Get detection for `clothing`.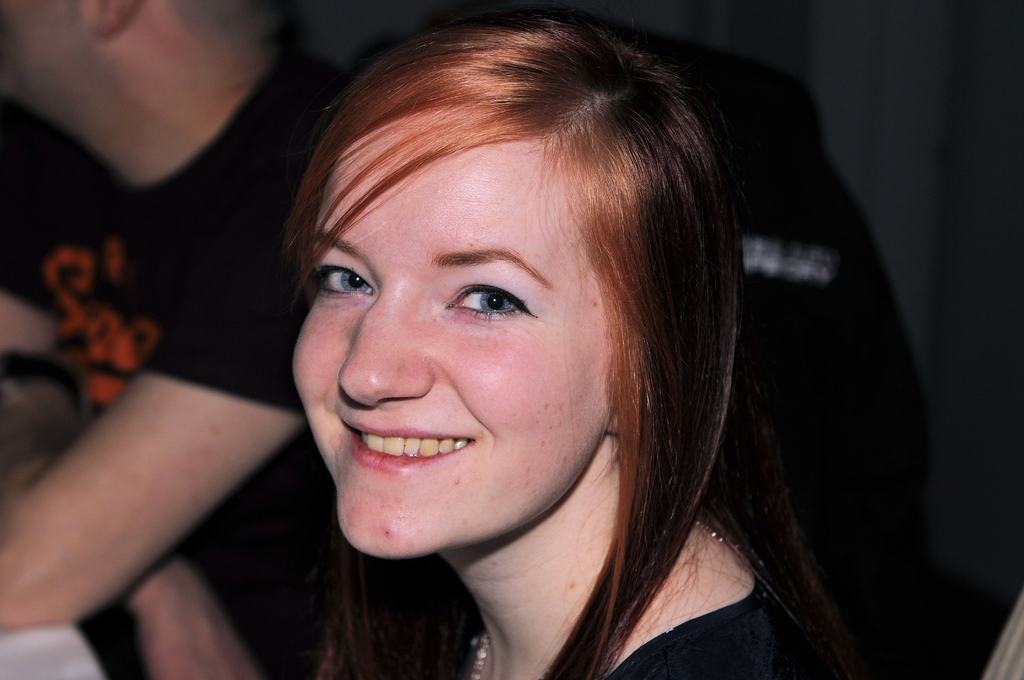
Detection: 367,549,834,679.
